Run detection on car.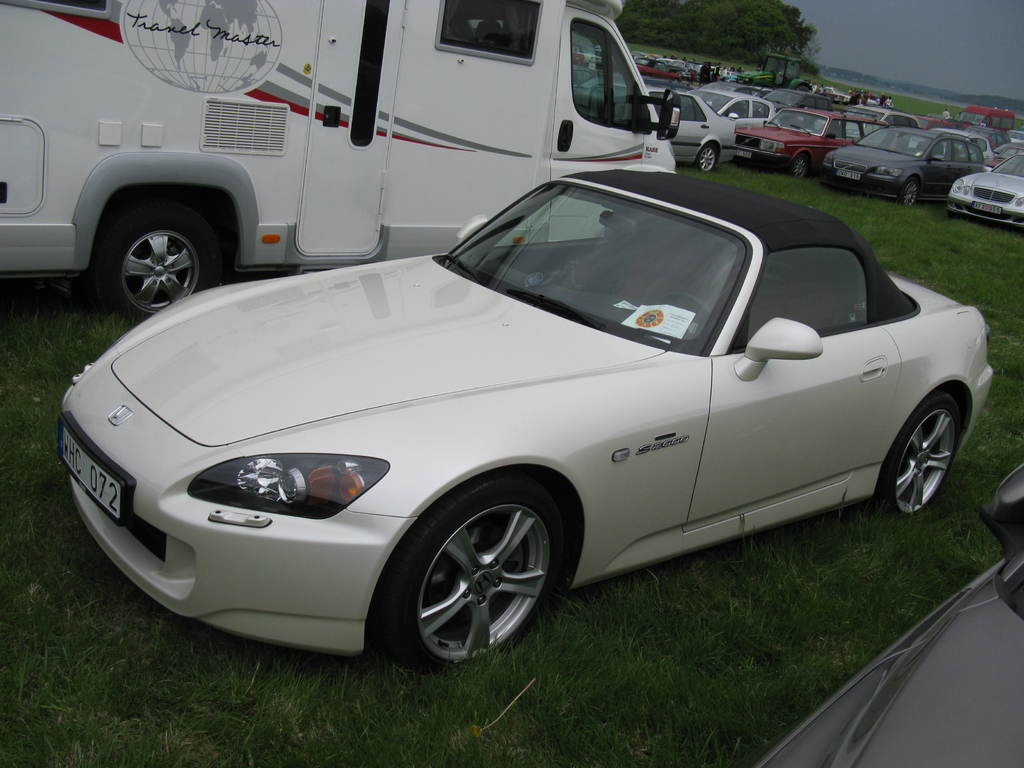
Result: 835/108/916/124.
